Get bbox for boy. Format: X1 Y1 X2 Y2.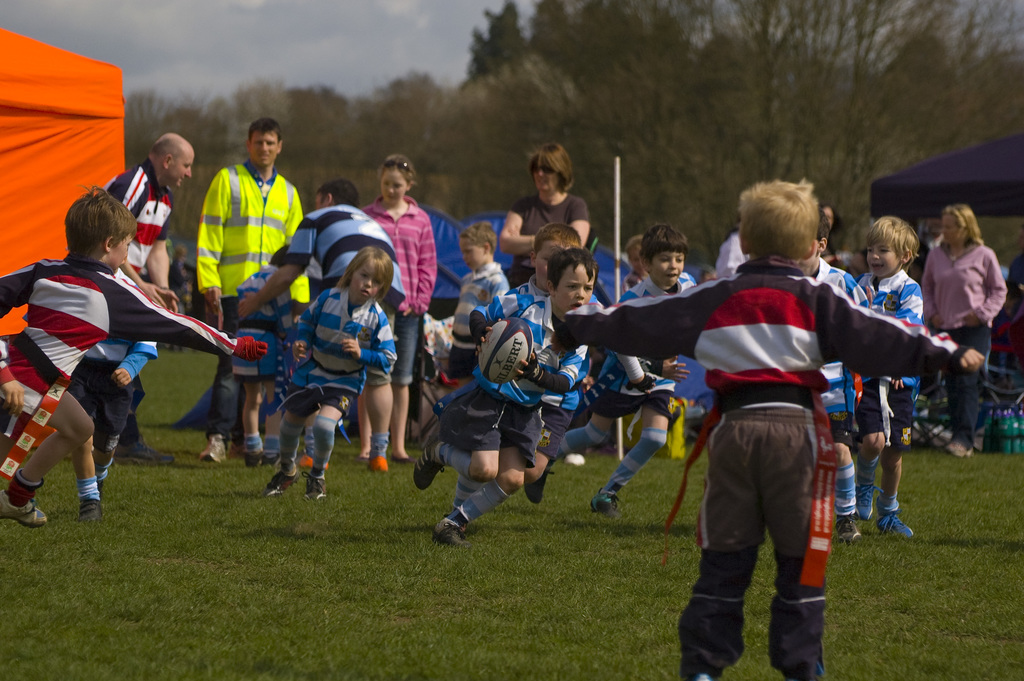
446 222 508 388.
